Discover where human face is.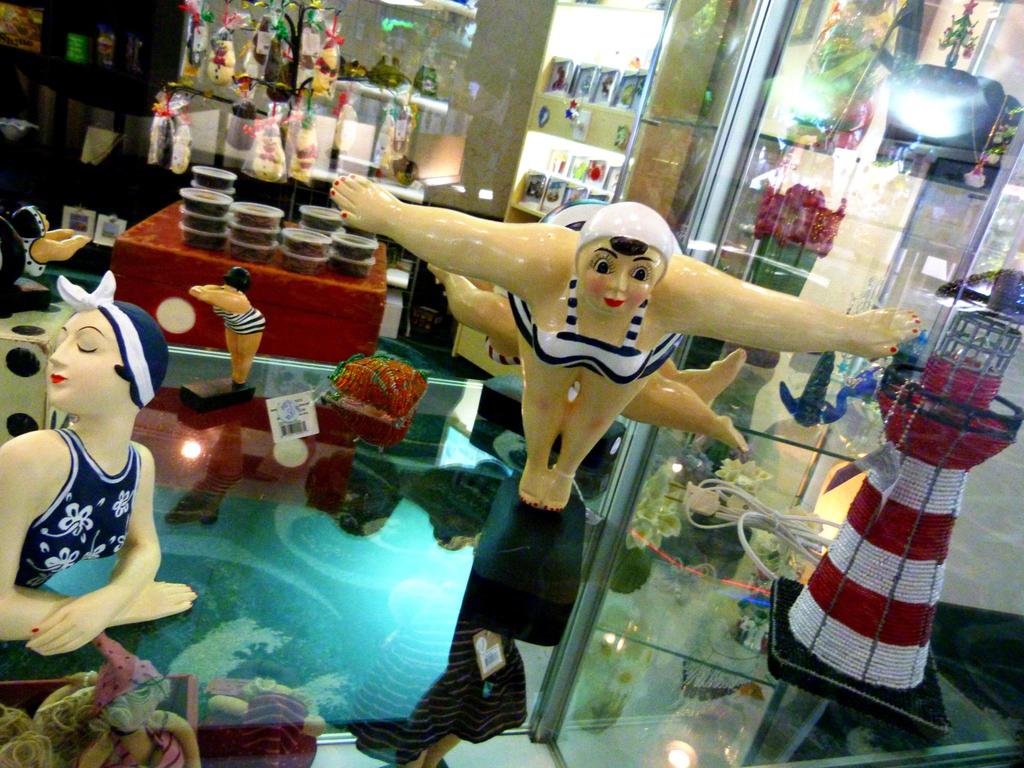
Discovered at 46 315 115 410.
